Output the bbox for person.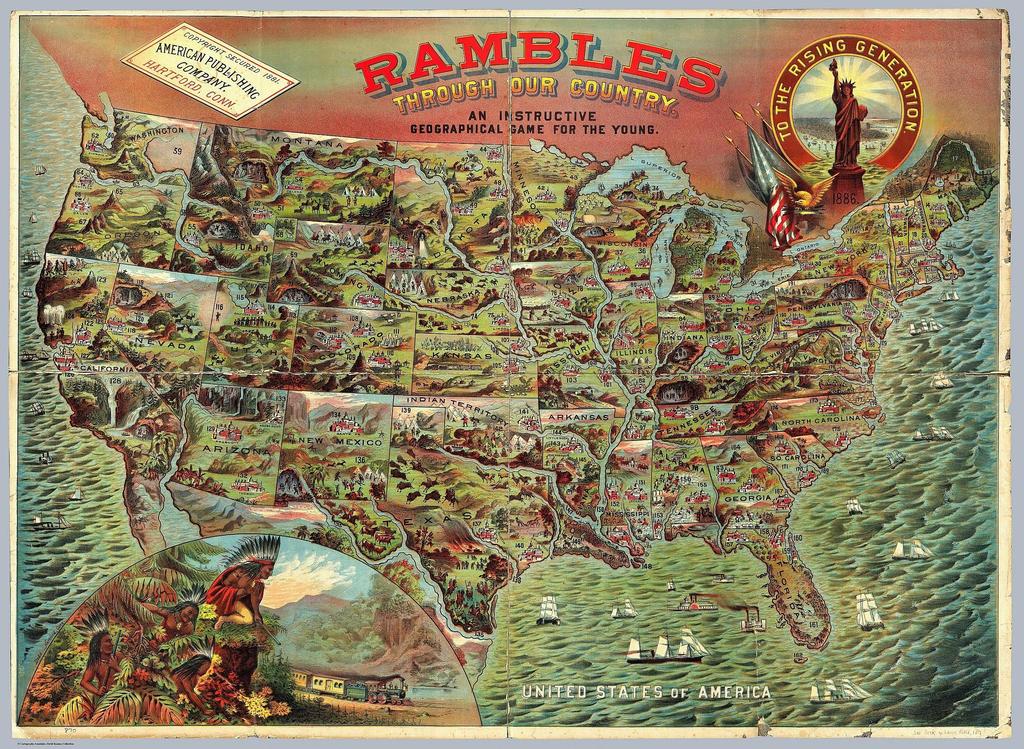
locate(205, 552, 280, 638).
